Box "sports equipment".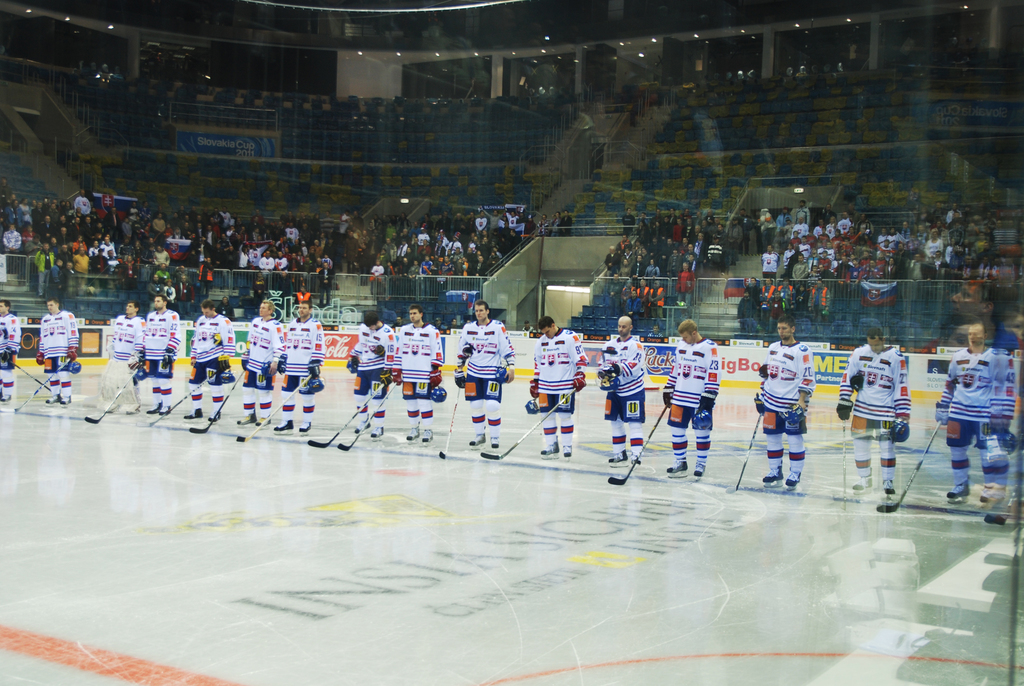
box=[943, 475, 973, 503].
